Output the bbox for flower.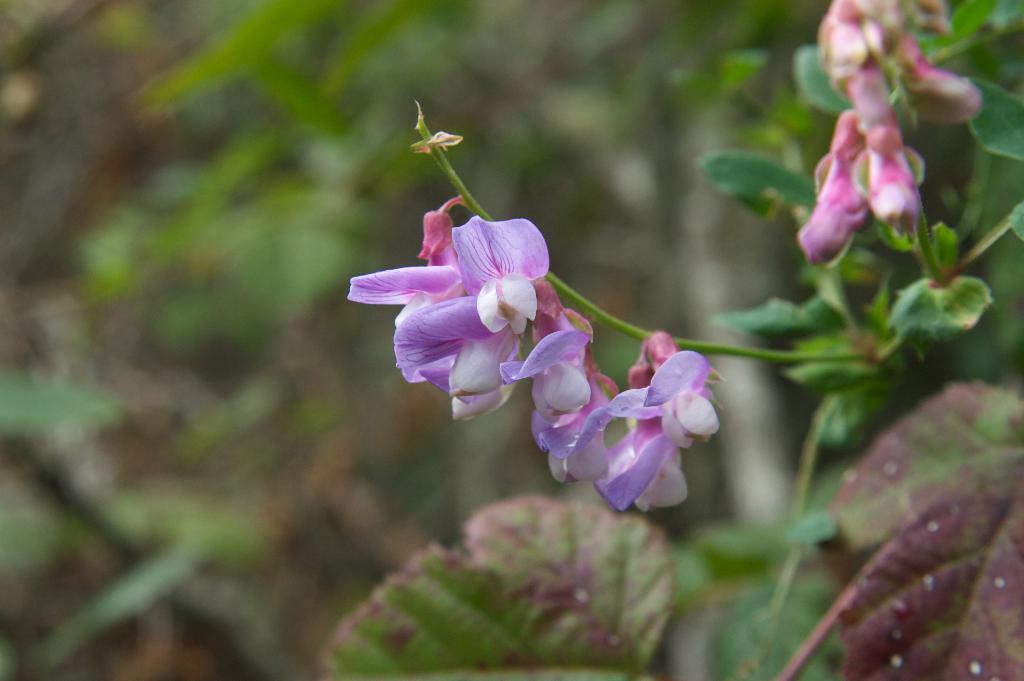
bbox(795, 0, 984, 272).
